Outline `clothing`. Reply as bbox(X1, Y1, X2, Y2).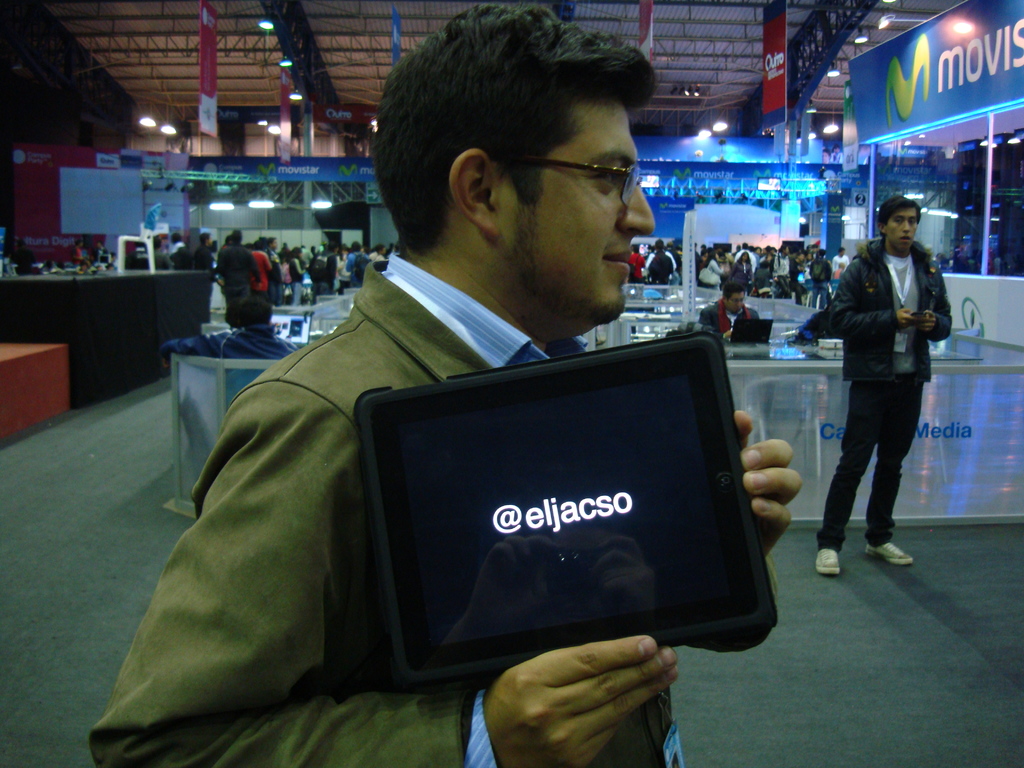
bbox(84, 256, 691, 767).
